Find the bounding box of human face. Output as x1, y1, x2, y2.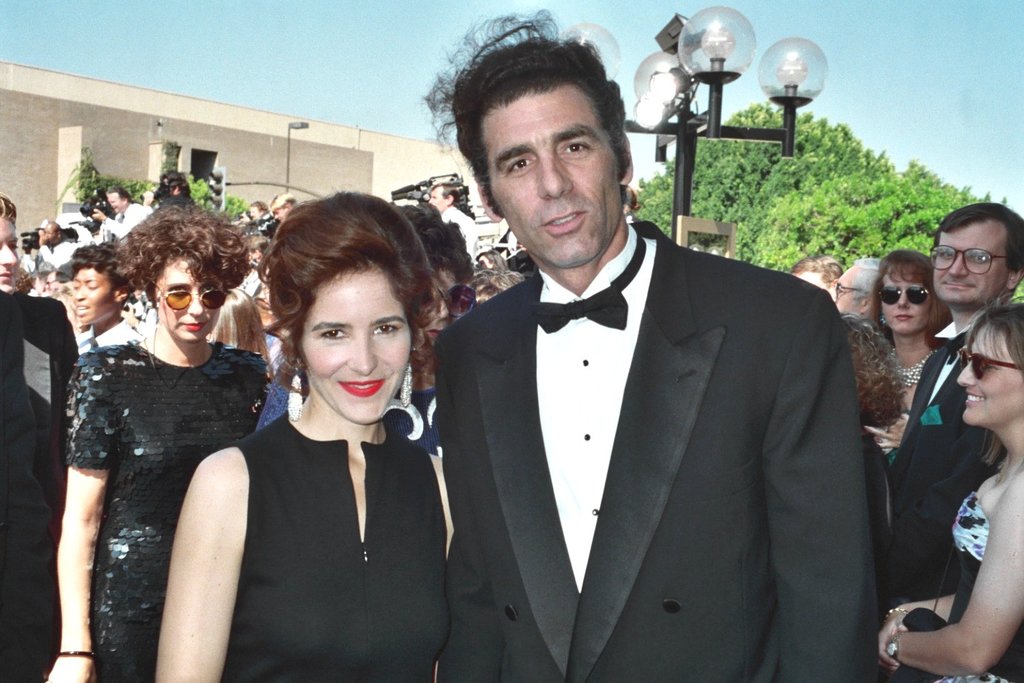
300, 265, 414, 426.
